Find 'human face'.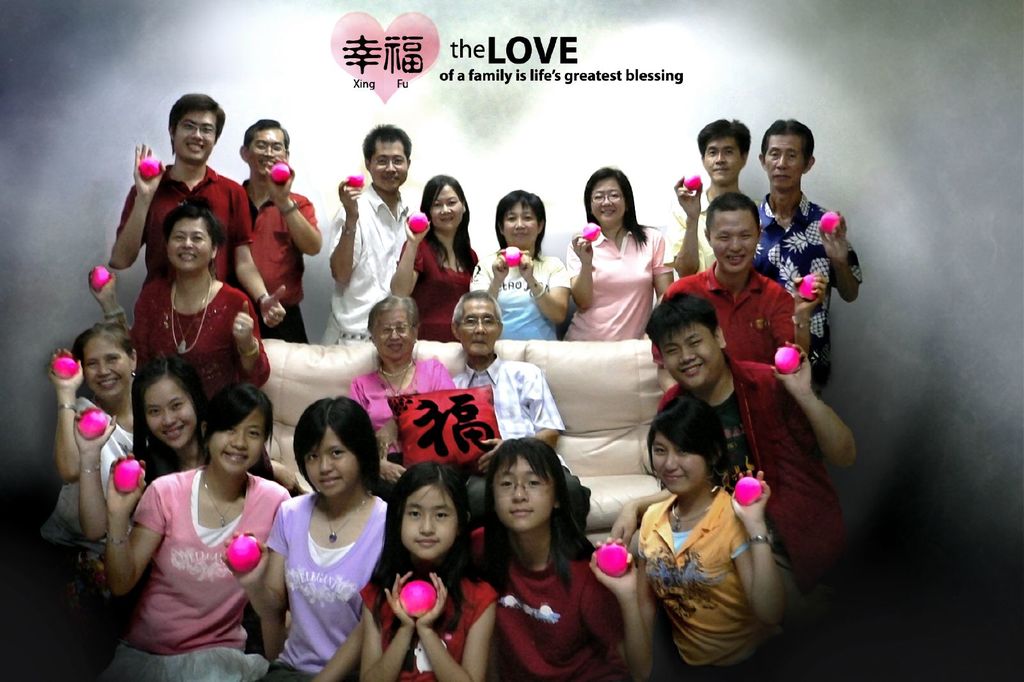
x1=403, y1=486, x2=456, y2=555.
